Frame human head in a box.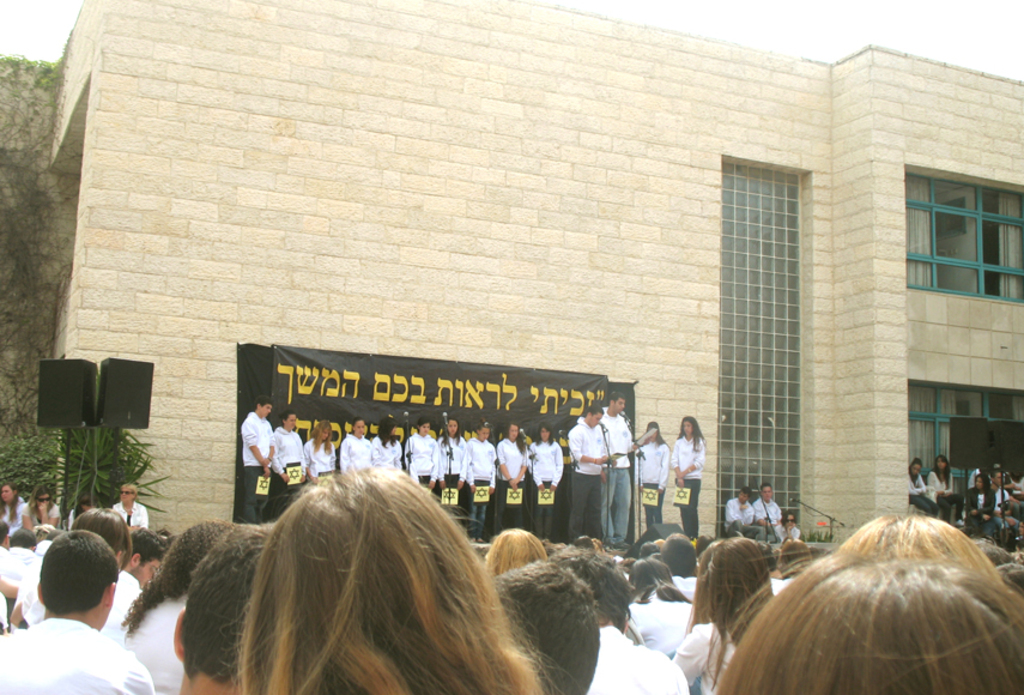
{"x1": 283, "y1": 409, "x2": 301, "y2": 428}.
